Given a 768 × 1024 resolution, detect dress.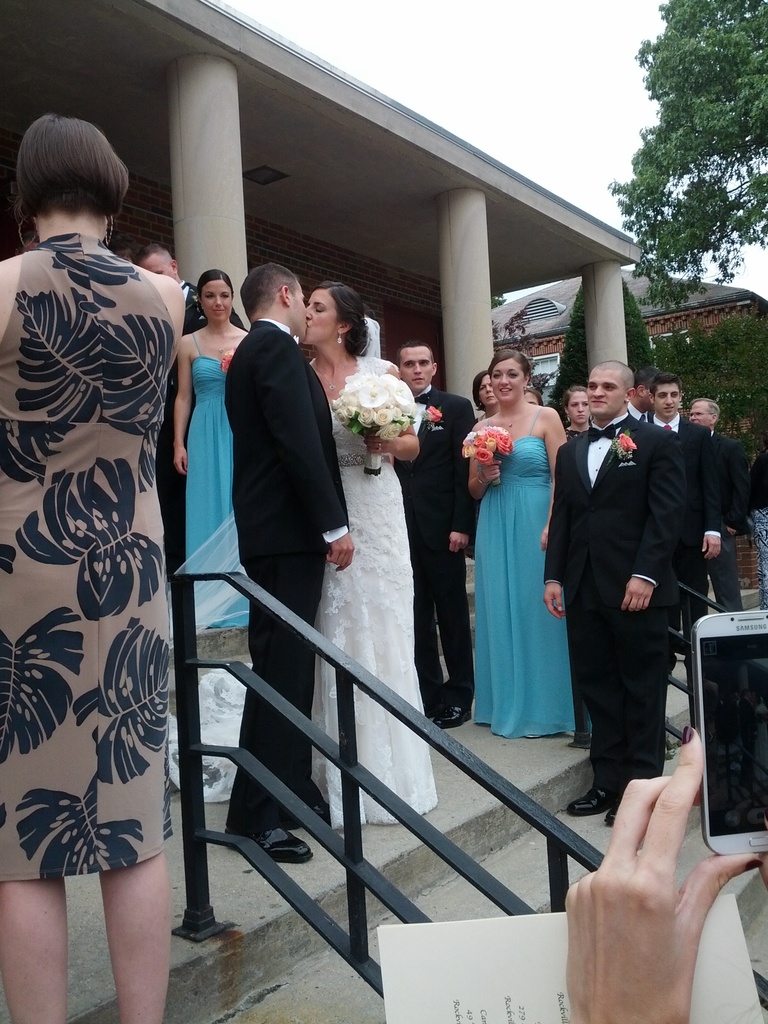
[186, 331, 250, 627].
